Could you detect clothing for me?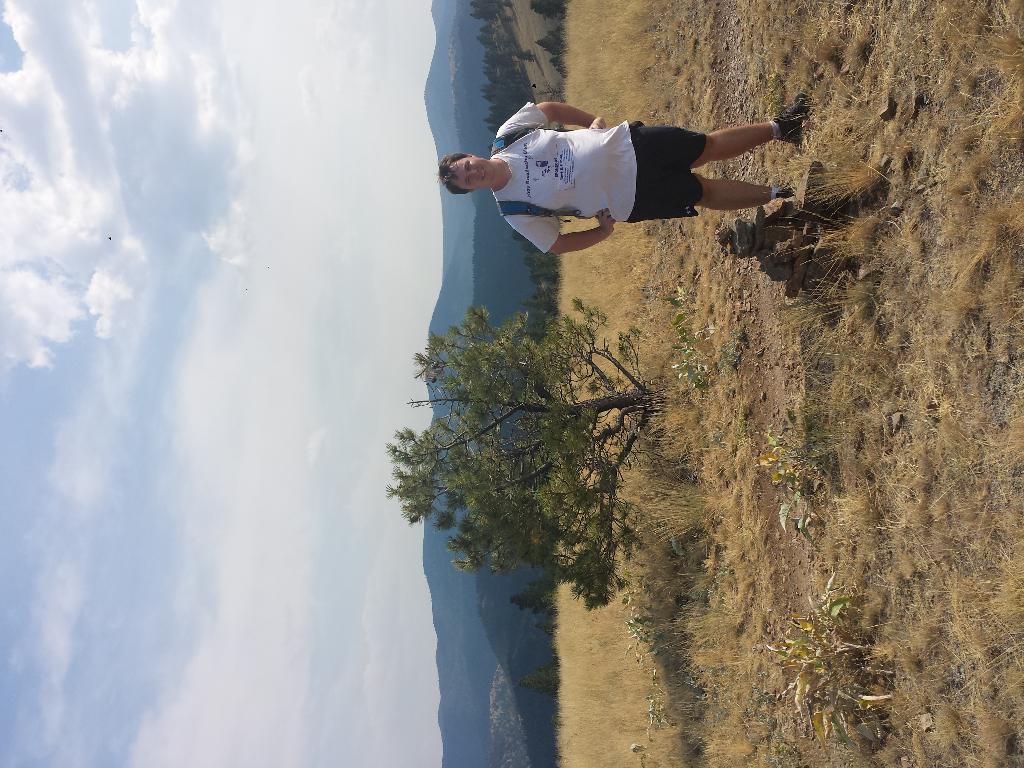
Detection result: bbox=[632, 125, 698, 223].
